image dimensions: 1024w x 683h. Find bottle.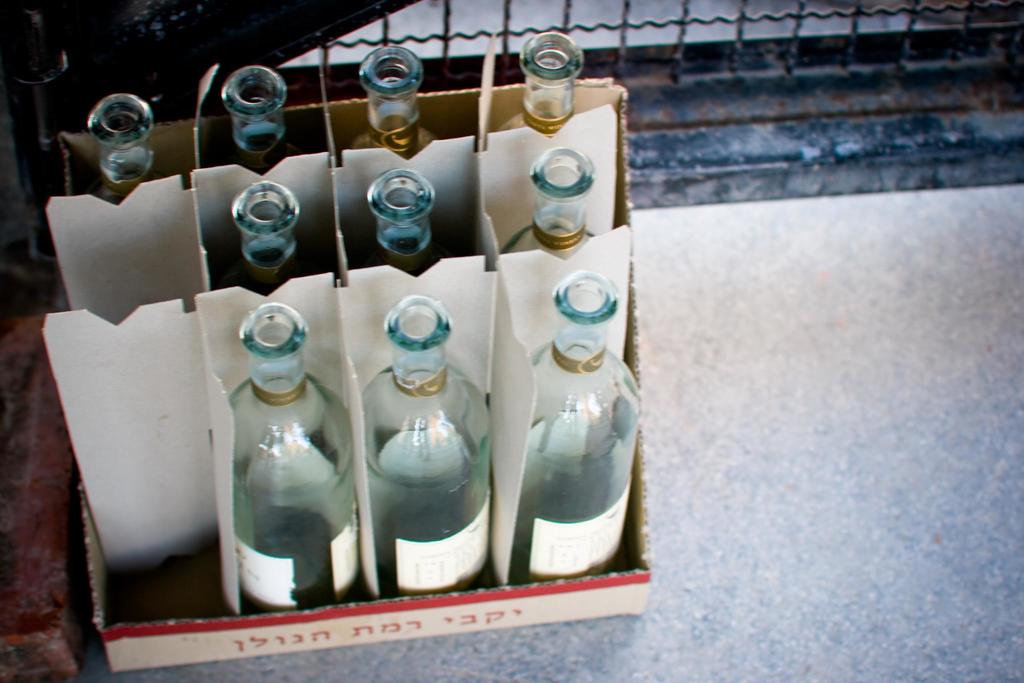
x1=521 y1=143 x2=596 y2=261.
